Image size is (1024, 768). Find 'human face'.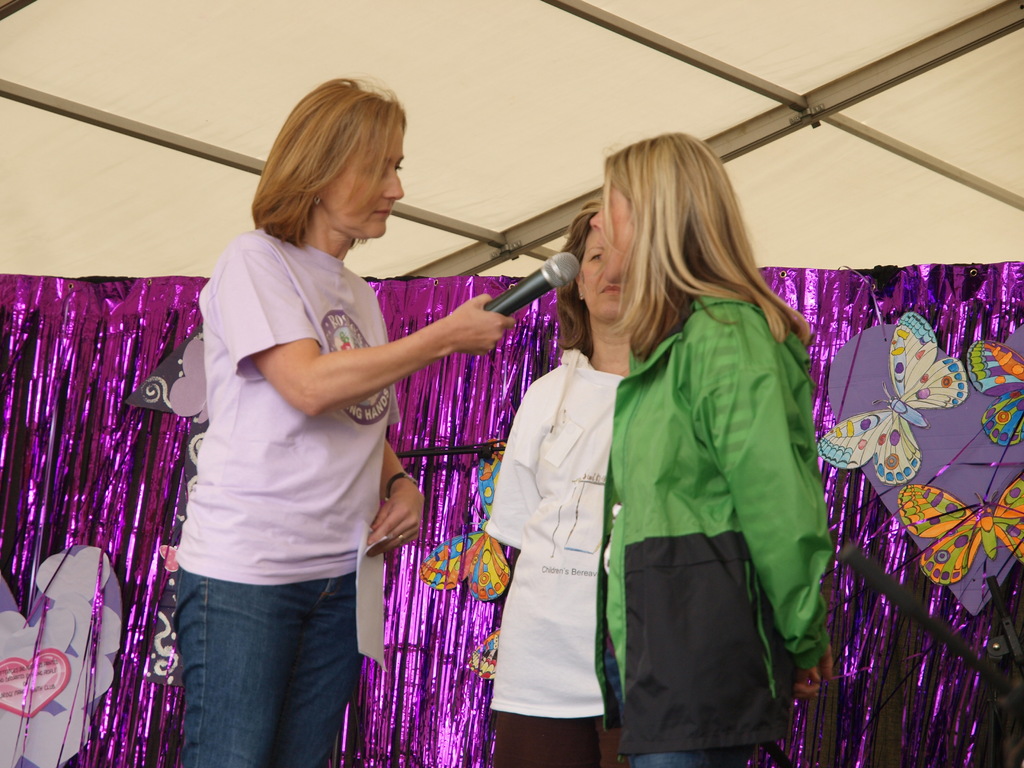
x1=577 y1=227 x2=623 y2=322.
